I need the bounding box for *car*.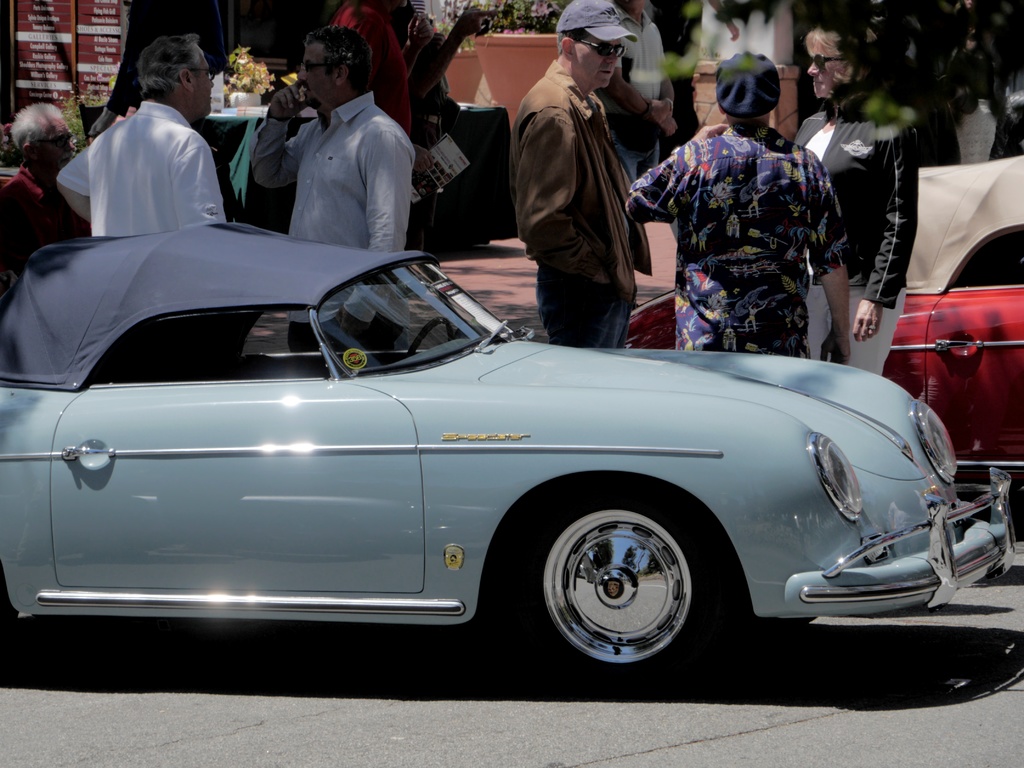
Here it is: bbox=(624, 152, 1023, 498).
